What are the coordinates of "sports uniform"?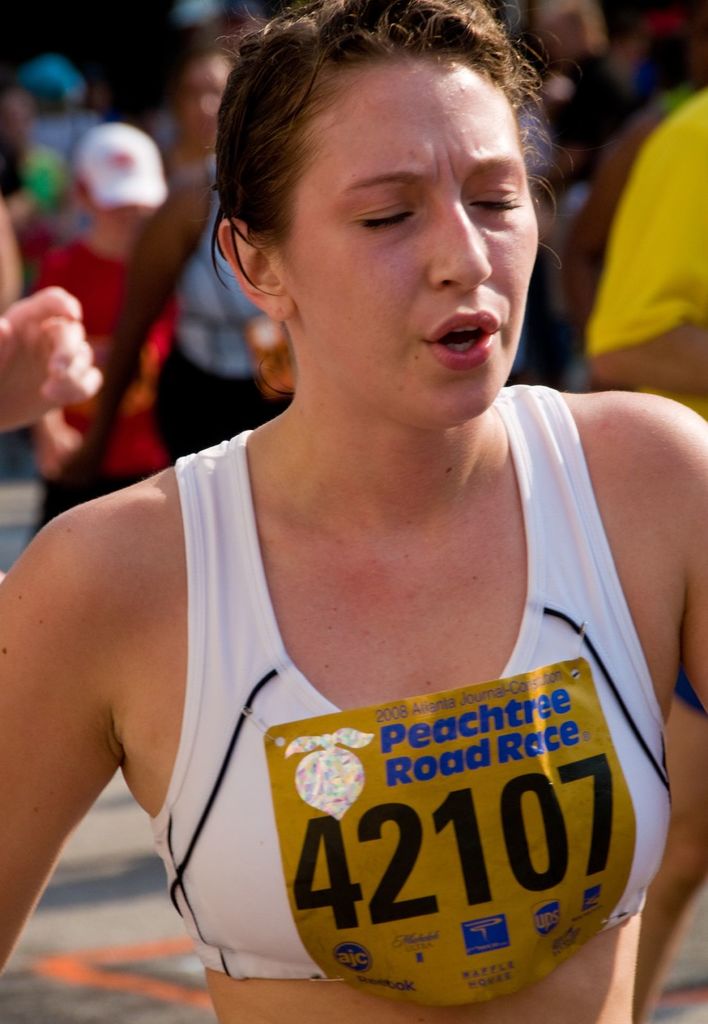
box(133, 375, 701, 973).
